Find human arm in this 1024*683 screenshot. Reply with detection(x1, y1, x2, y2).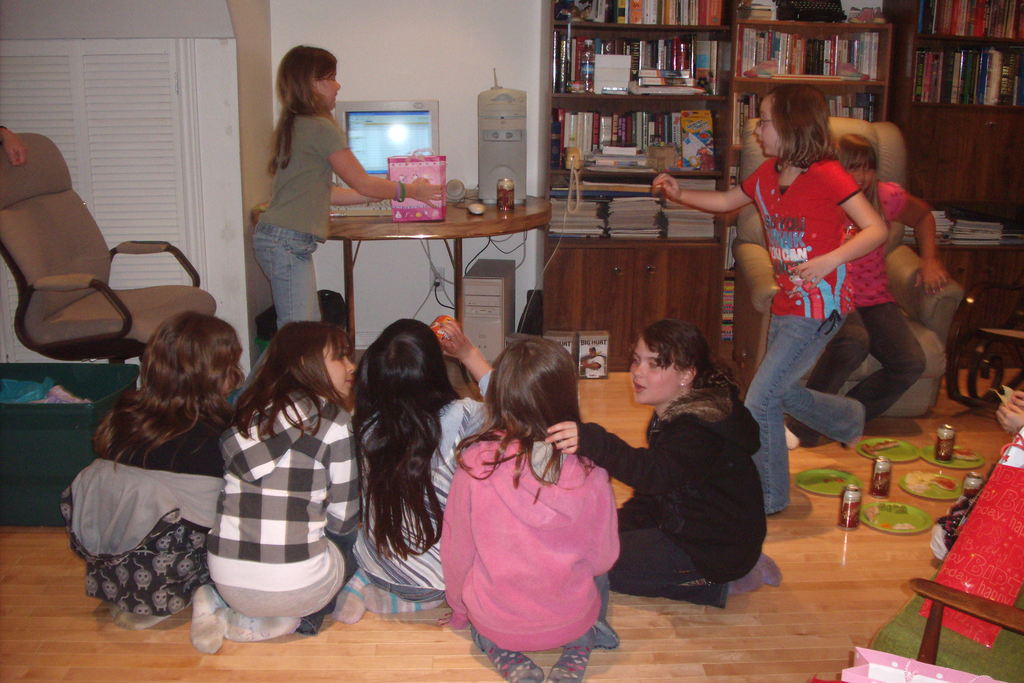
detection(1007, 391, 1023, 423).
